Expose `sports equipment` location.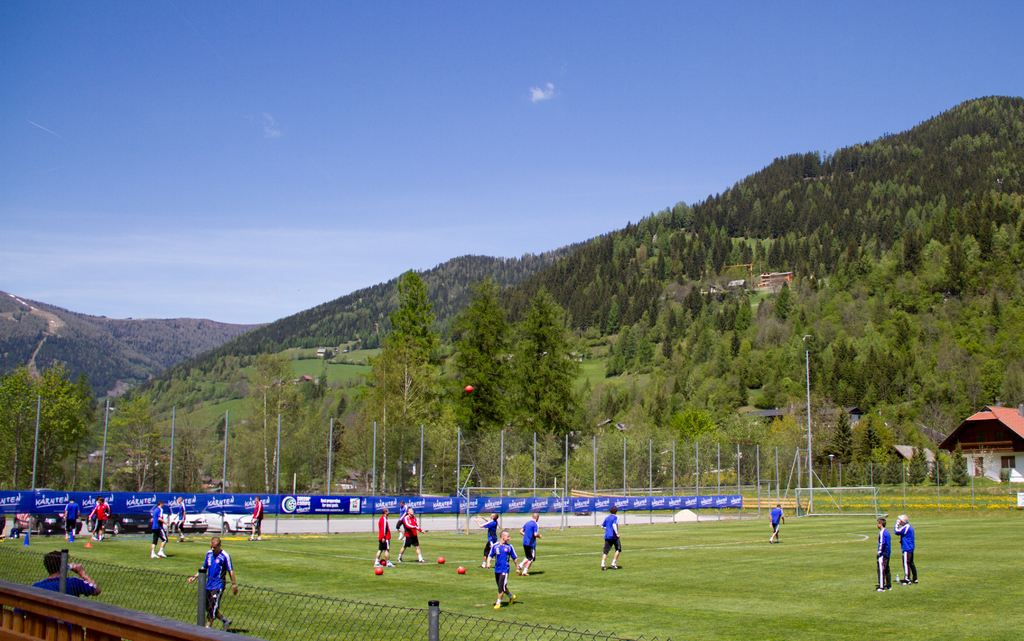
Exposed at [374, 564, 386, 576].
